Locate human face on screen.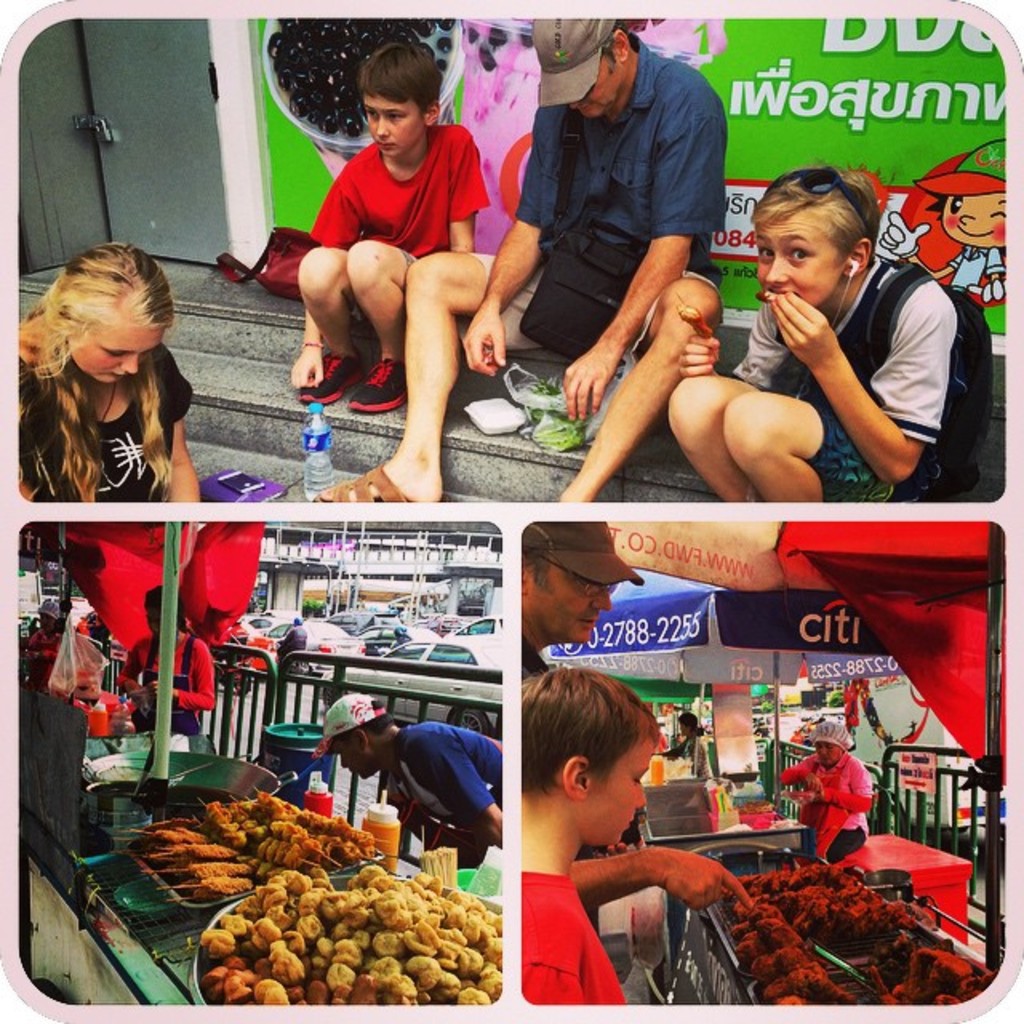
On screen at (x1=595, y1=738, x2=664, y2=843).
